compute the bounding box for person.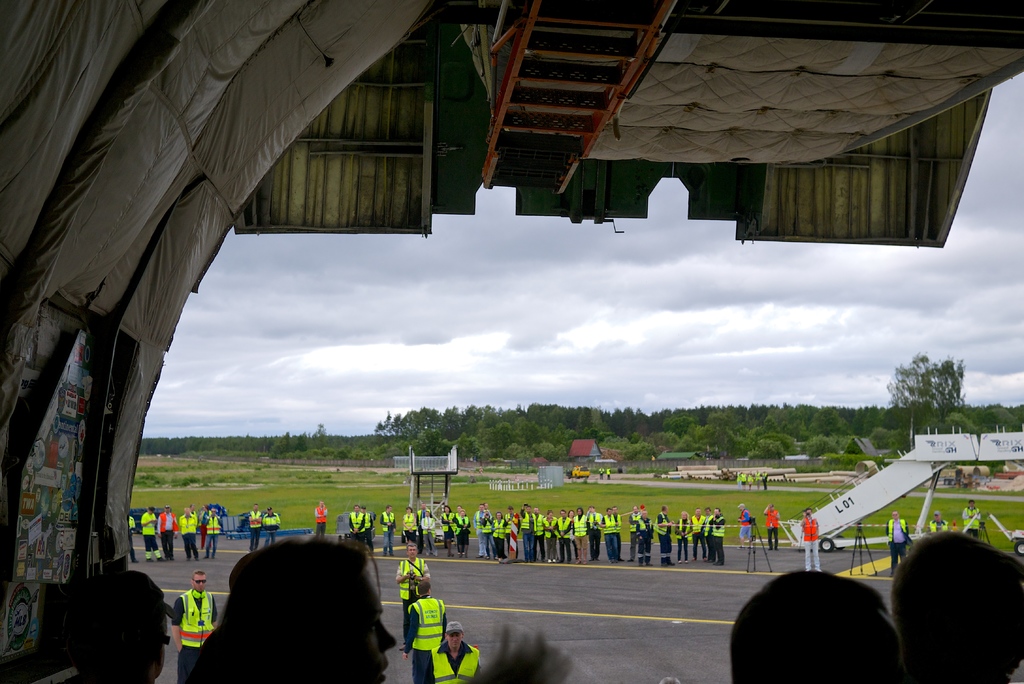
region(456, 510, 470, 557).
